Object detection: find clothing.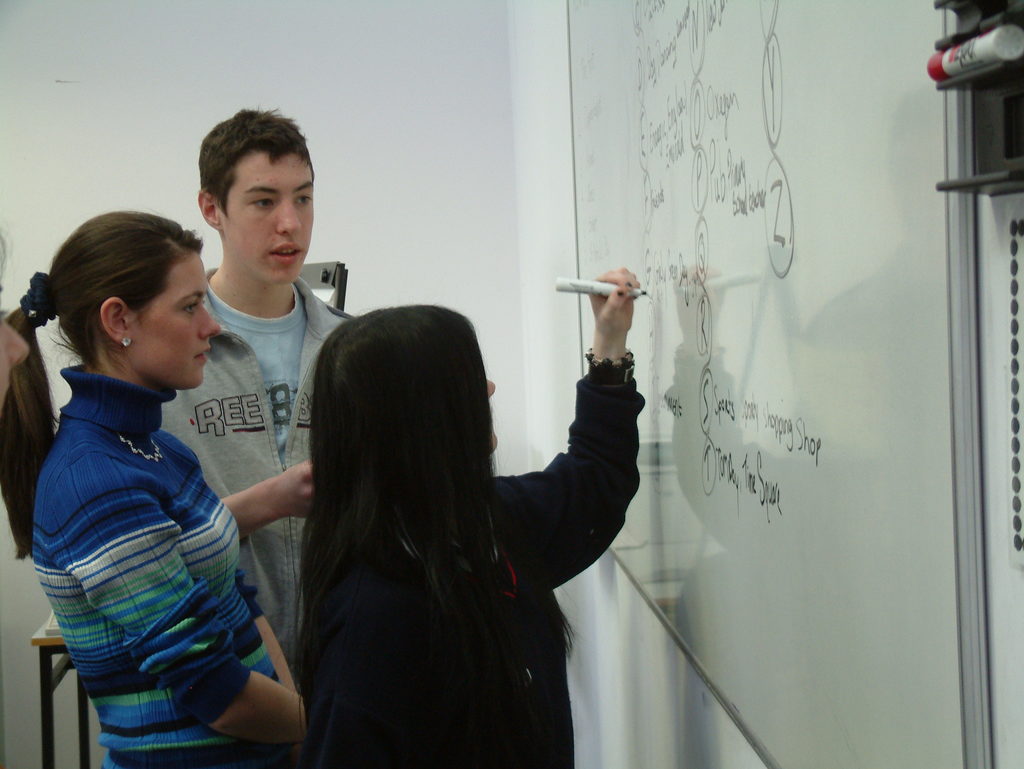
<region>161, 266, 360, 676</region>.
